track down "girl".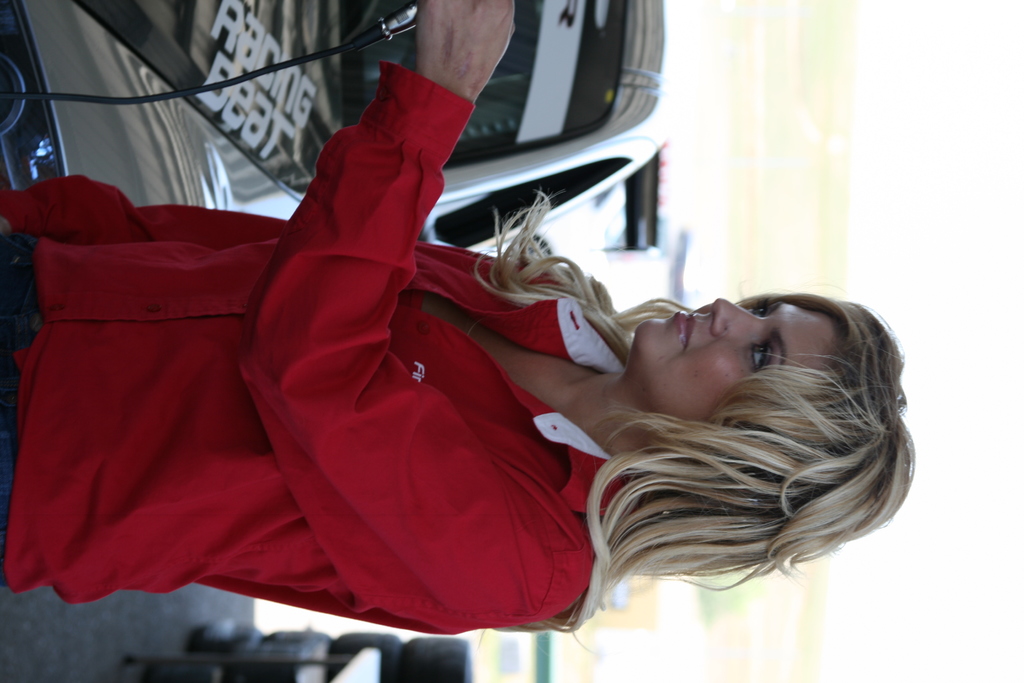
Tracked to left=0, top=0, right=919, bottom=632.
